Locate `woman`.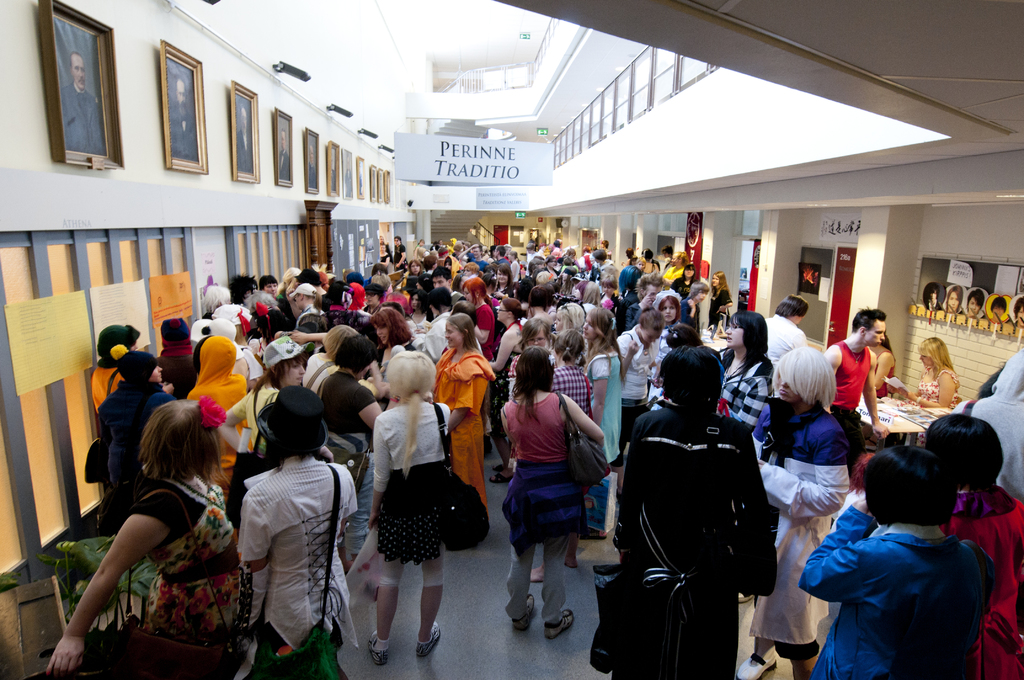
Bounding box: (x1=868, y1=330, x2=899, y2=397).
